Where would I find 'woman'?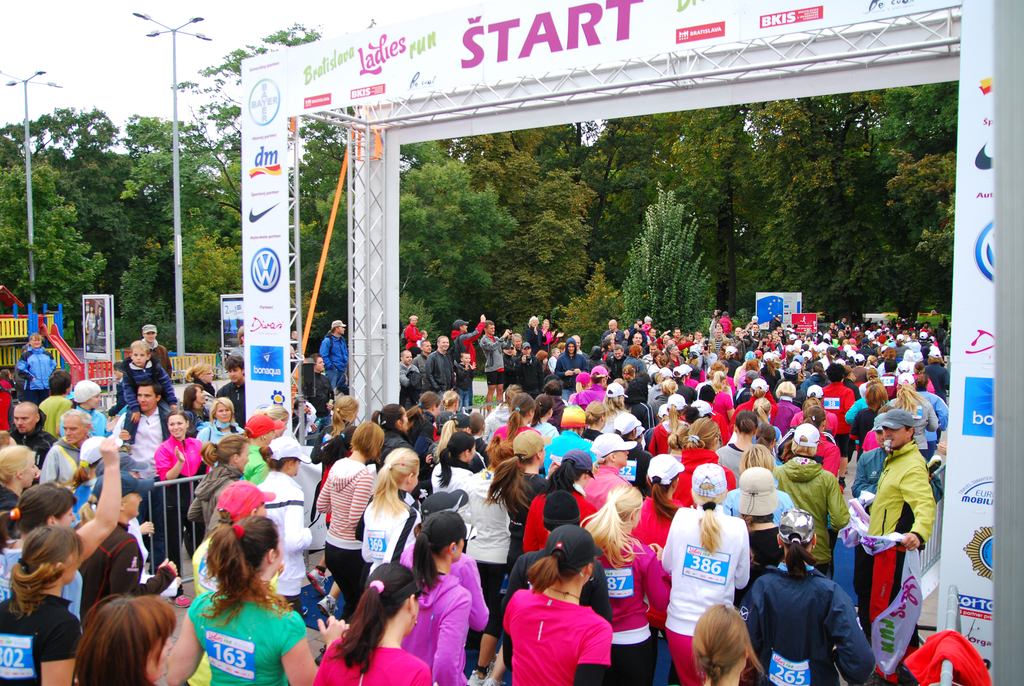
At locate(568, 370, 593, 405).
